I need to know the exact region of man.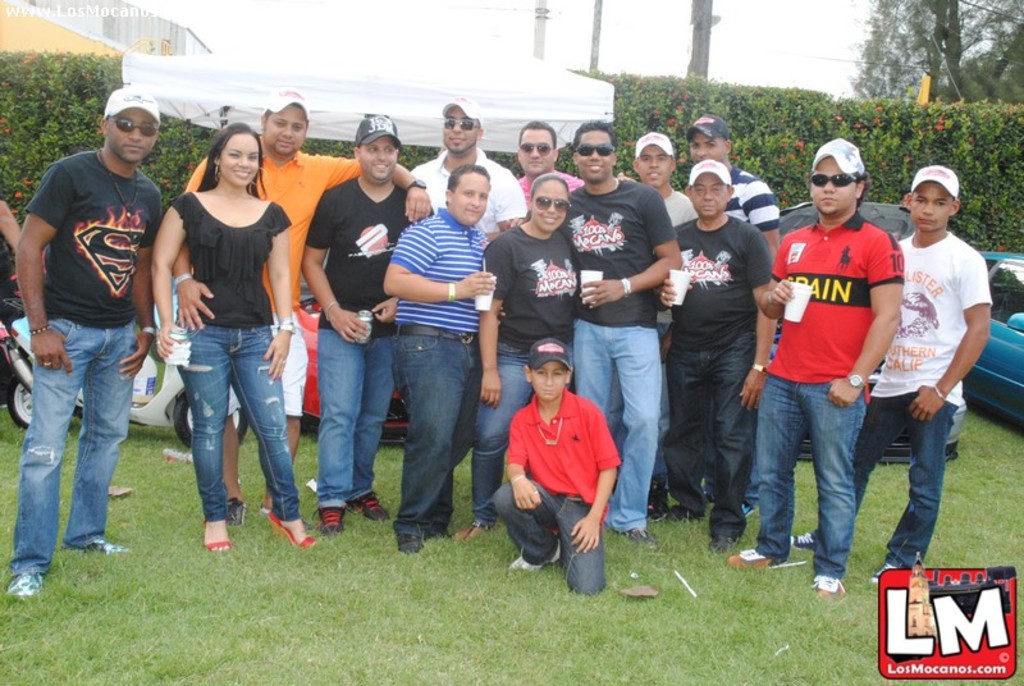
Region: x1=412, y1=97, x2=527, y2=238.
